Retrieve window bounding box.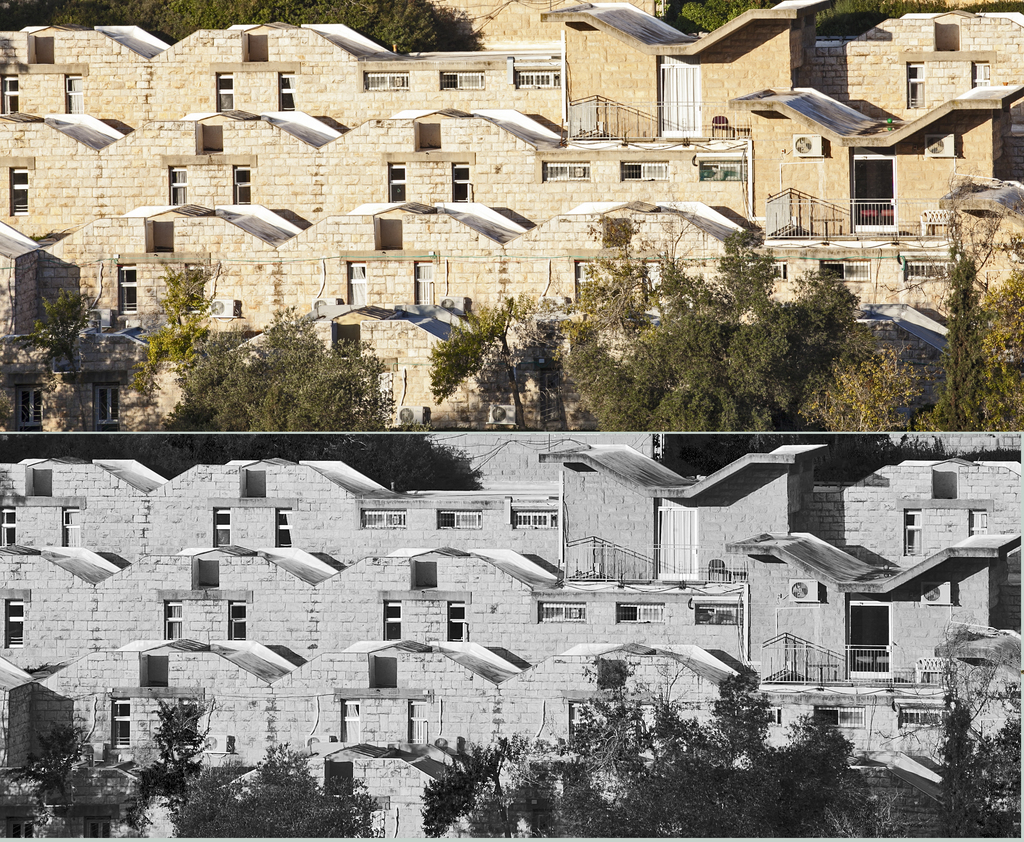
Bounding box: select_region(404, 694, 429, 748).
